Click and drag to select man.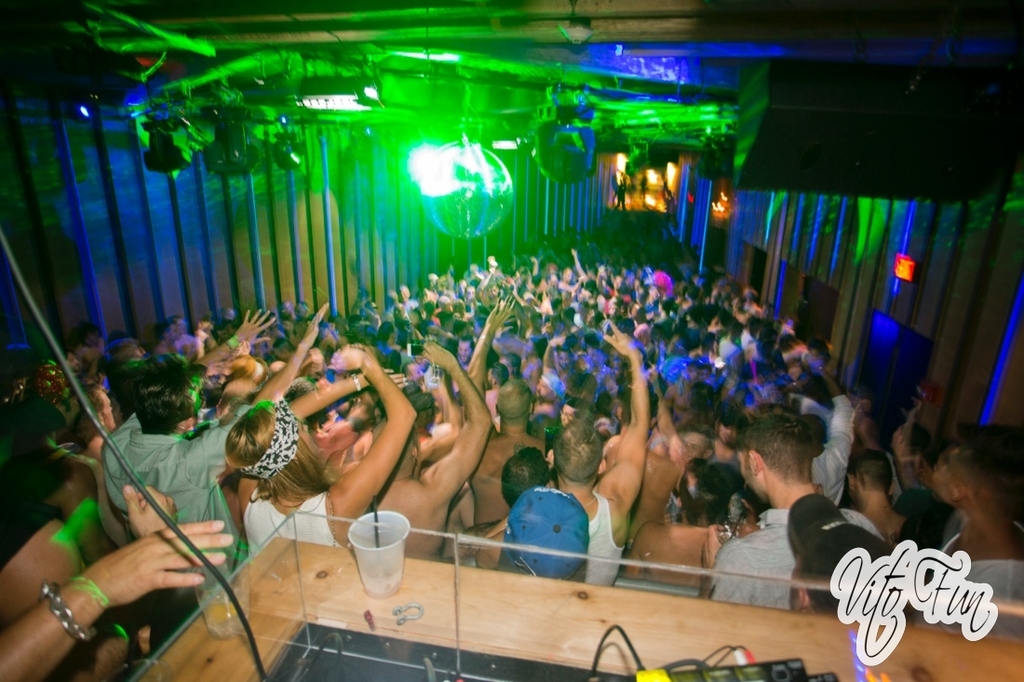
Selection: select_region(461, 448, 555, 568).
